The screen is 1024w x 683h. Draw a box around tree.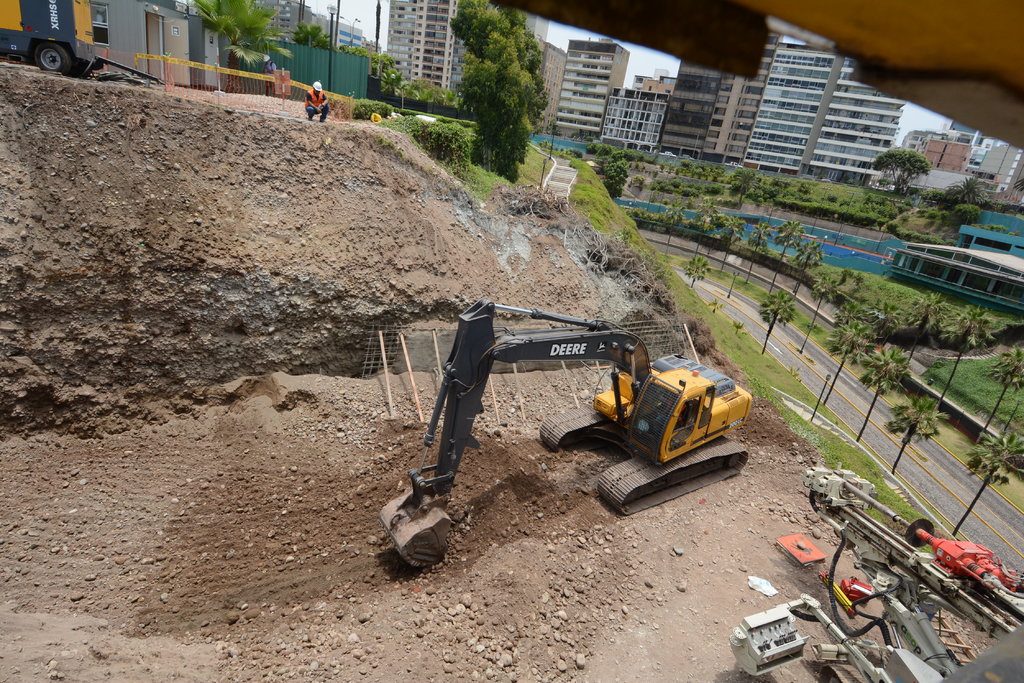
590:143:628:207.
